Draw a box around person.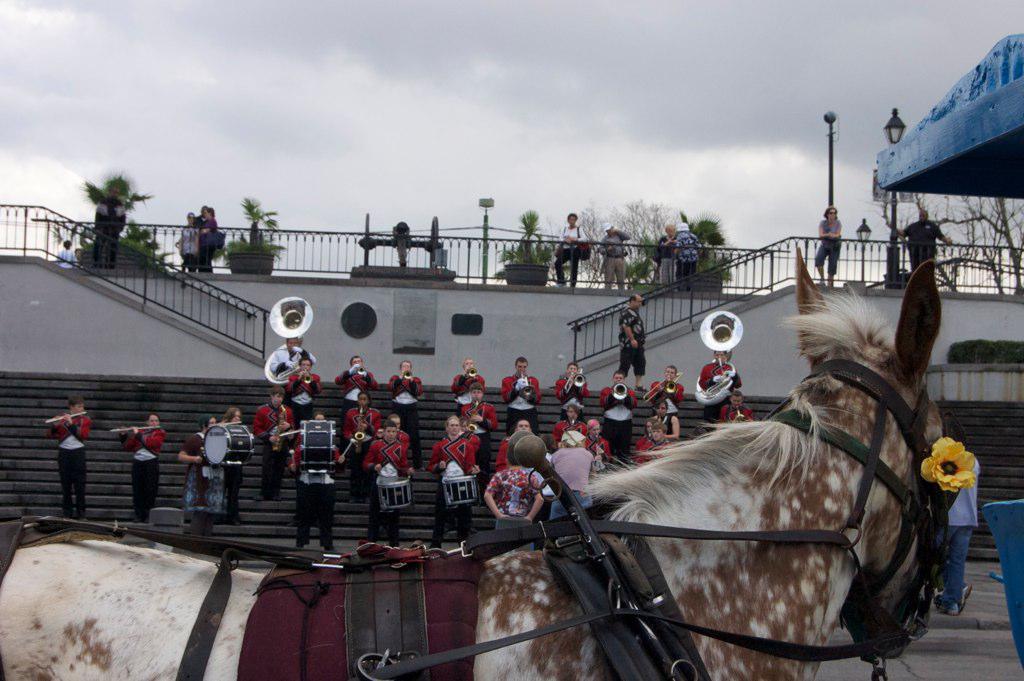
x1=179, y1=212, x2=198, y2=271.
